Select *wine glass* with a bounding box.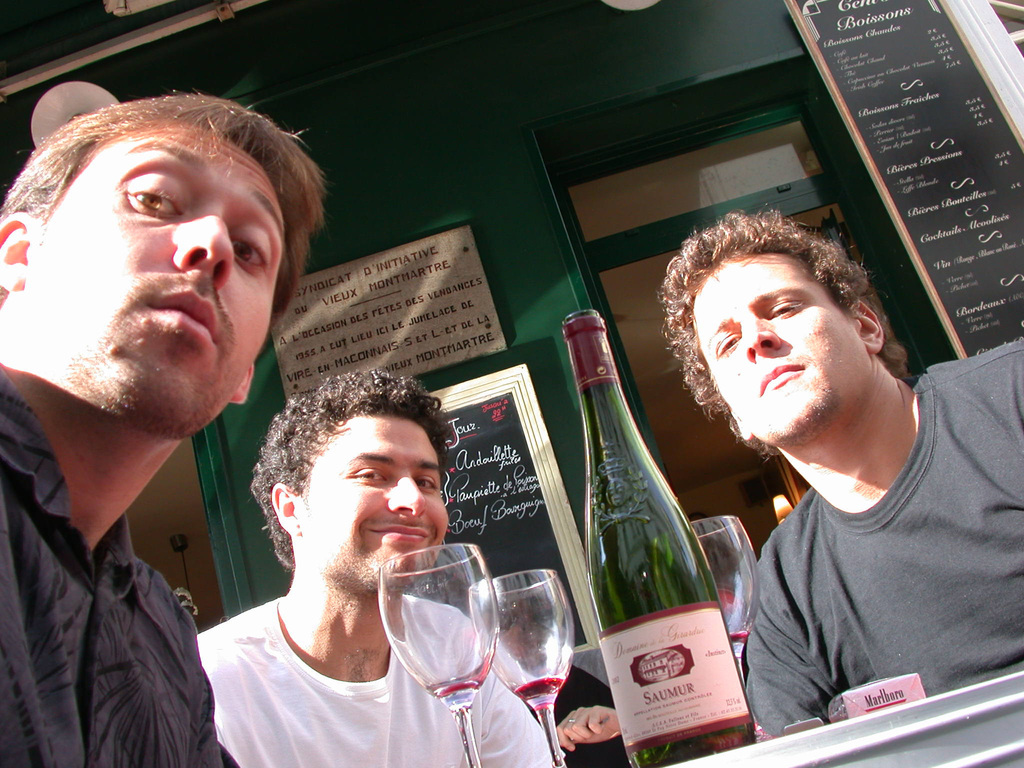
685 516 760 737.
